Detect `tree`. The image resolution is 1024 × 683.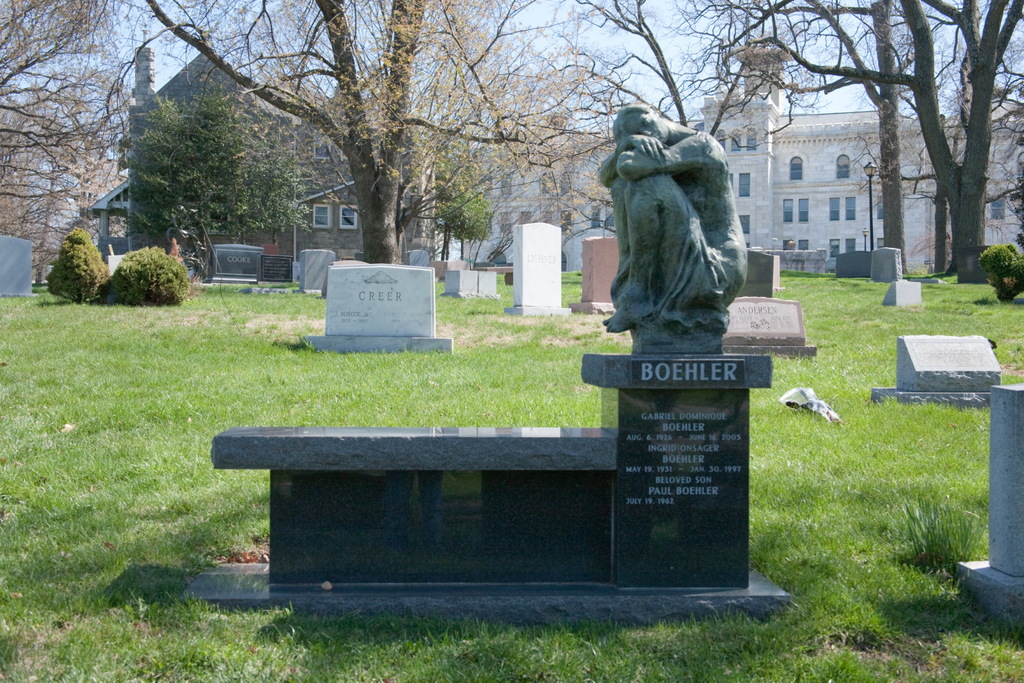
99 246 191 309.
